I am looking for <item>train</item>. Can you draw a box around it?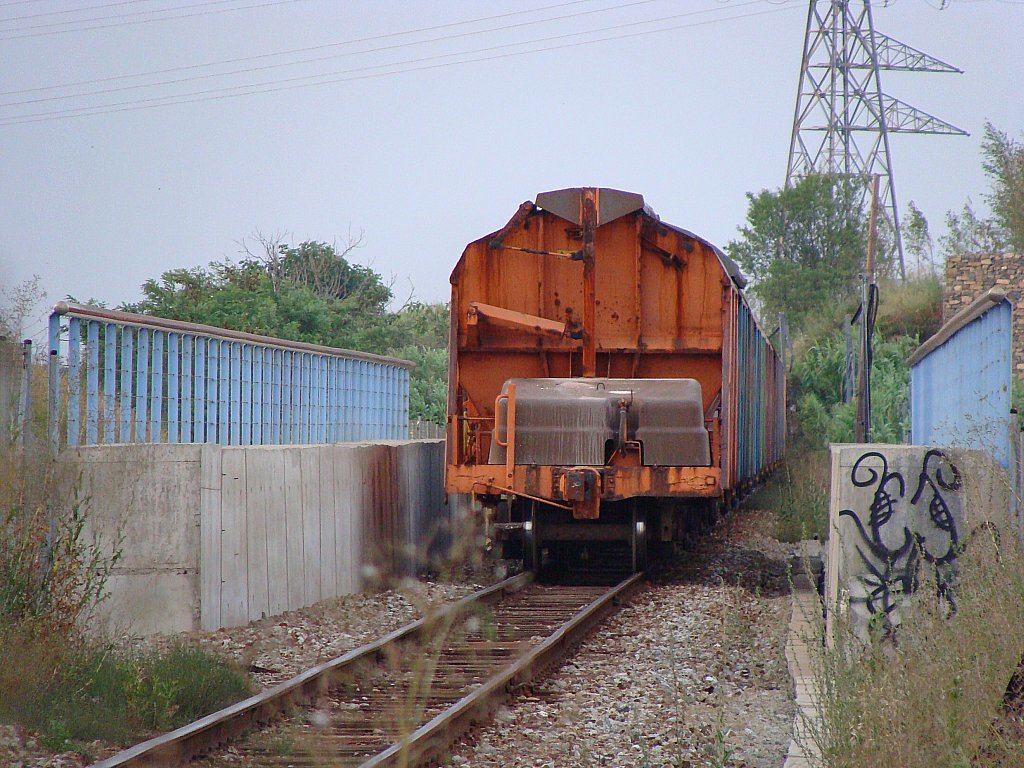
Sure, the bounding box is BBox(435, 181, 788, 579).
